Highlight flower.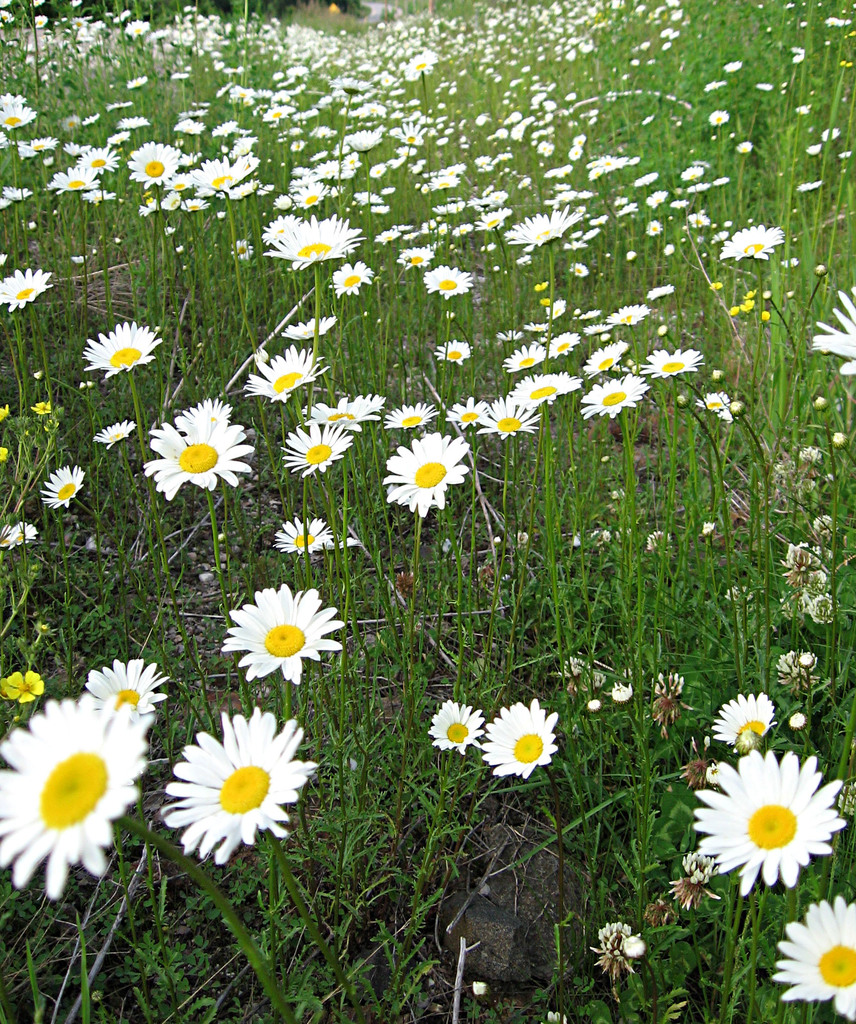
Highlighted region: x1=228 y1=584 x2=344 y2=685.
